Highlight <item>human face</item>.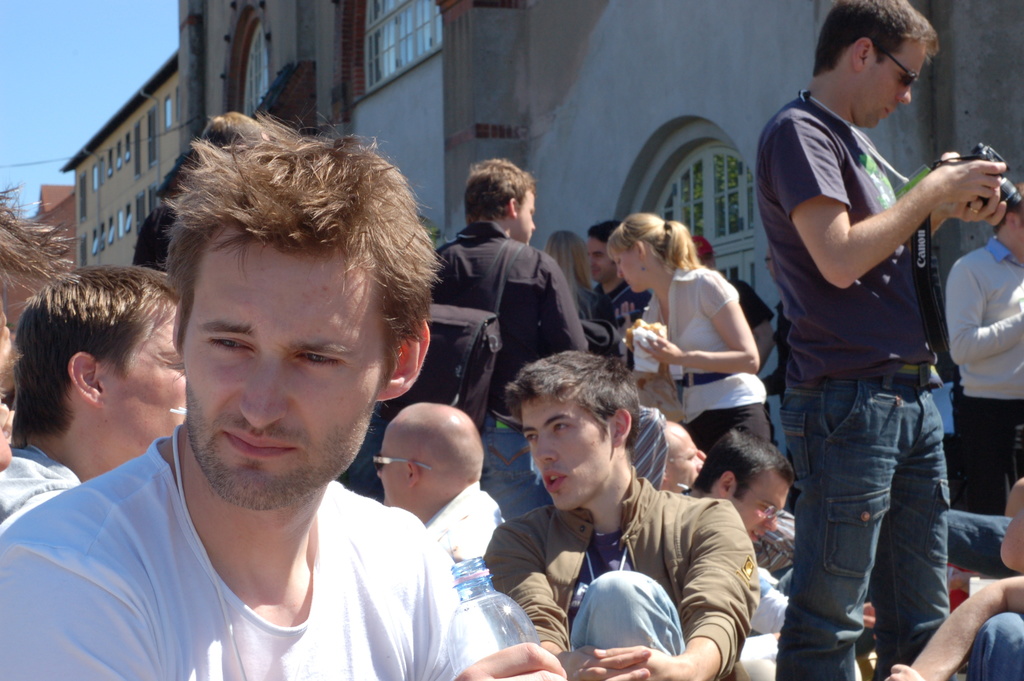
Highlighted region: select_region(194, 240, 381, 510).
